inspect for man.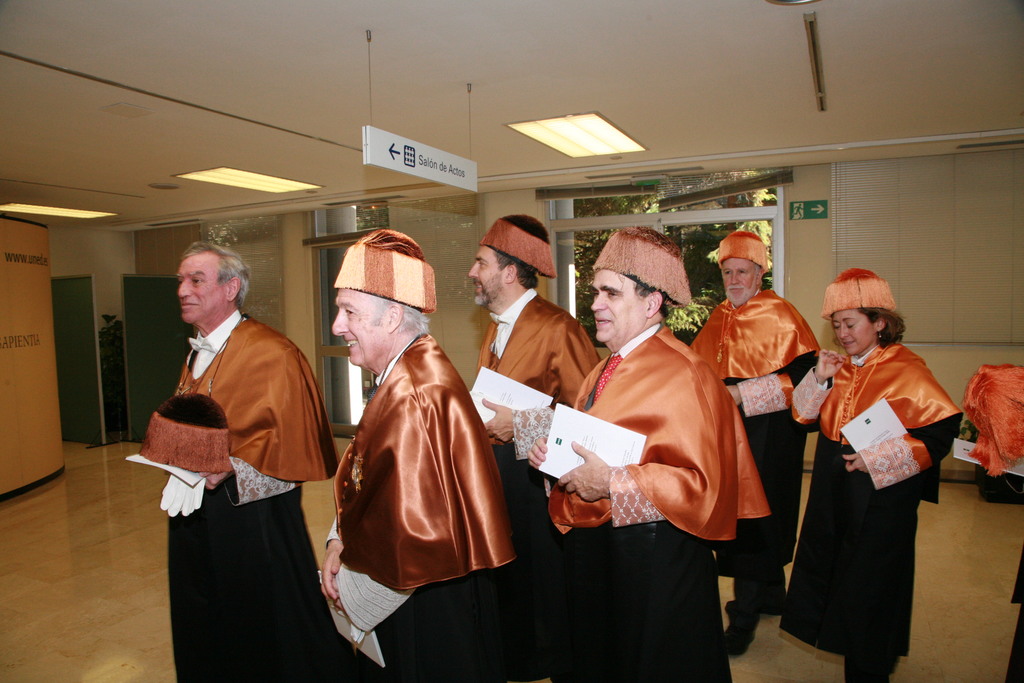
Inspection: 684,222,824,645.
